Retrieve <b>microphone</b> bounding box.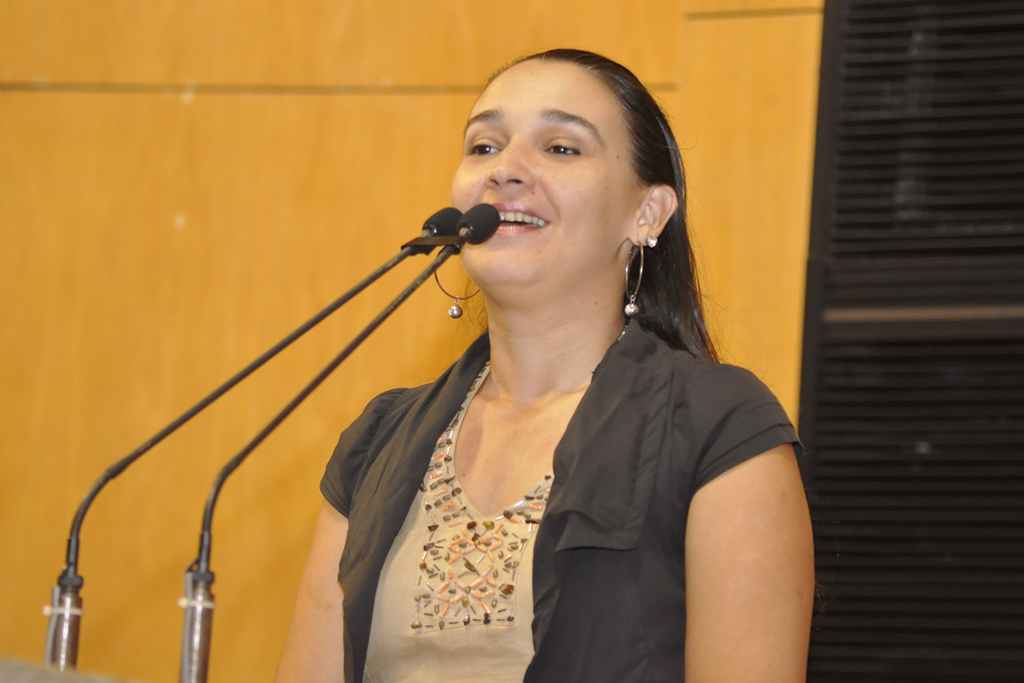
Bounding box: x1=457 y1=200 x2=503 y2=243.
